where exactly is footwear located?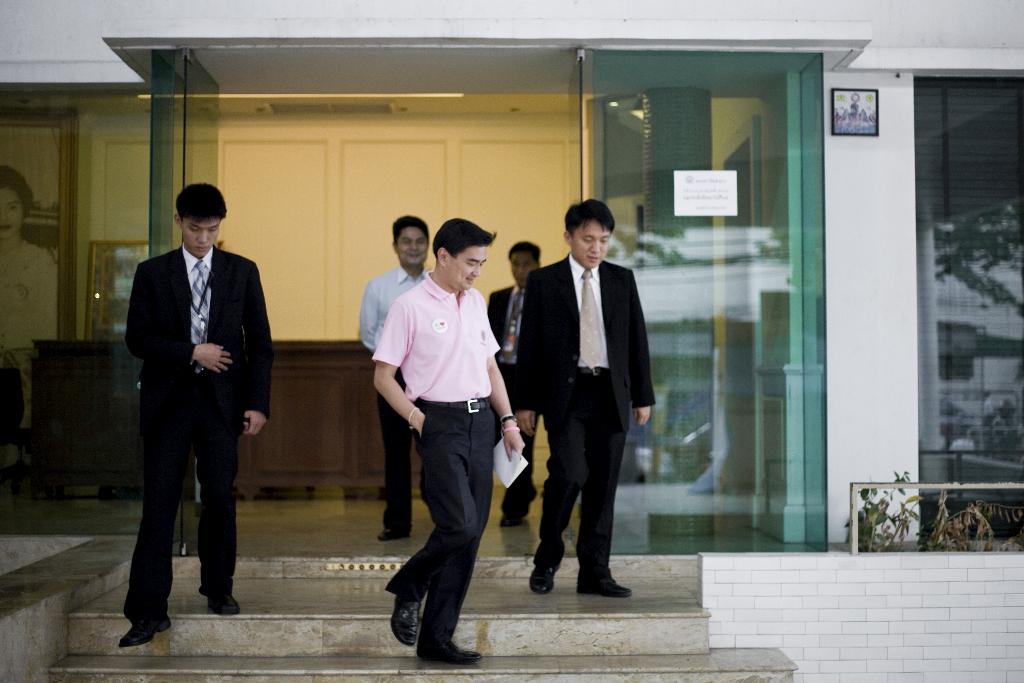
Its bounding box is bbox=[376, 522, 417, 547].
